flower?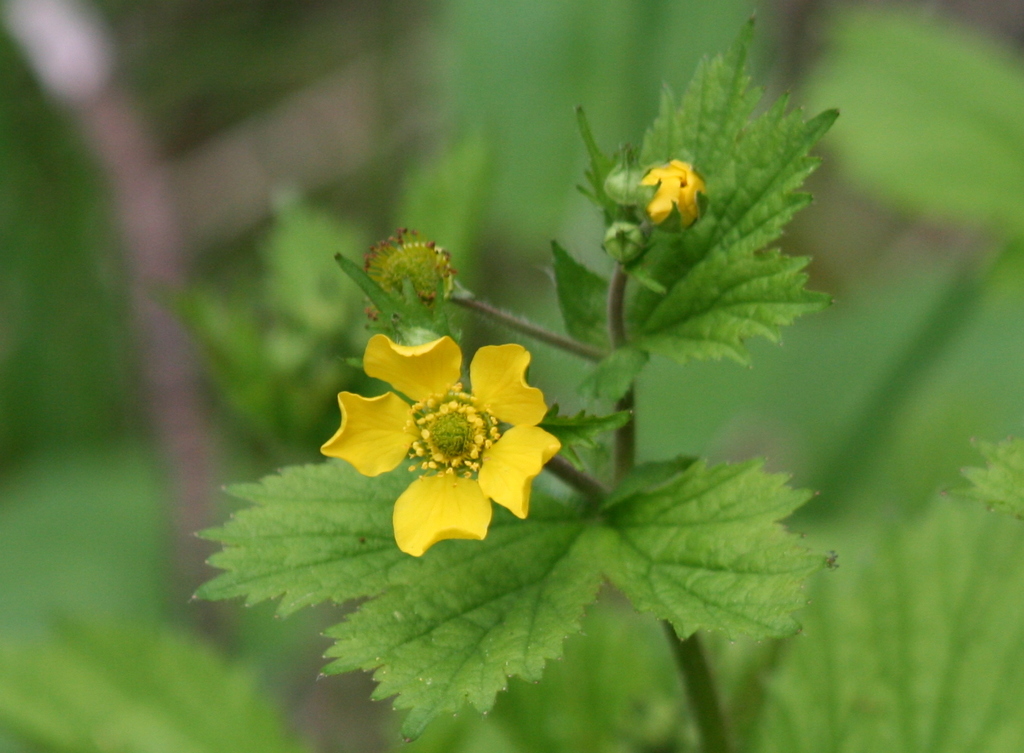
320,335,563,563
